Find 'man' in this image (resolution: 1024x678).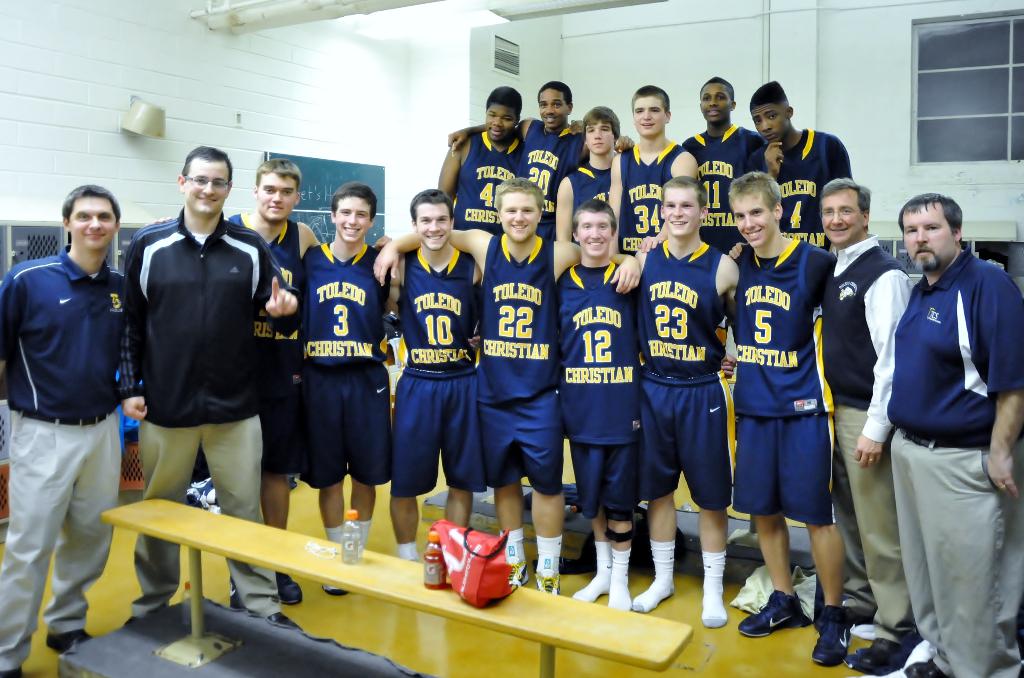
left=387, top=186, right=488, bottom=565.
